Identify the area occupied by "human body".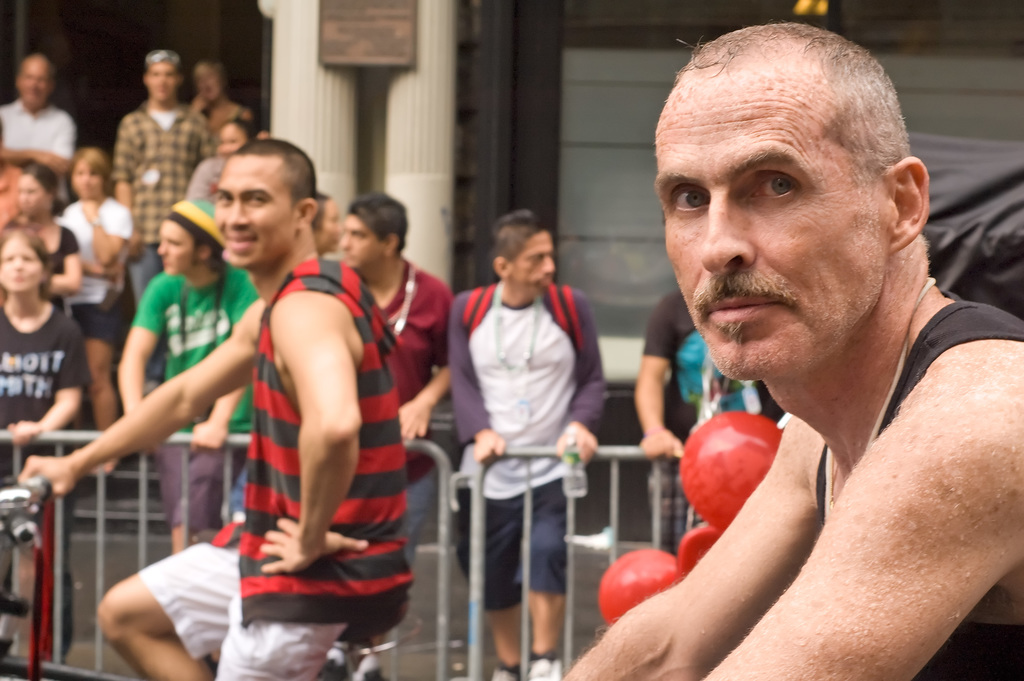
Area: (left=565, top=300, right=1022, bottom=680).
